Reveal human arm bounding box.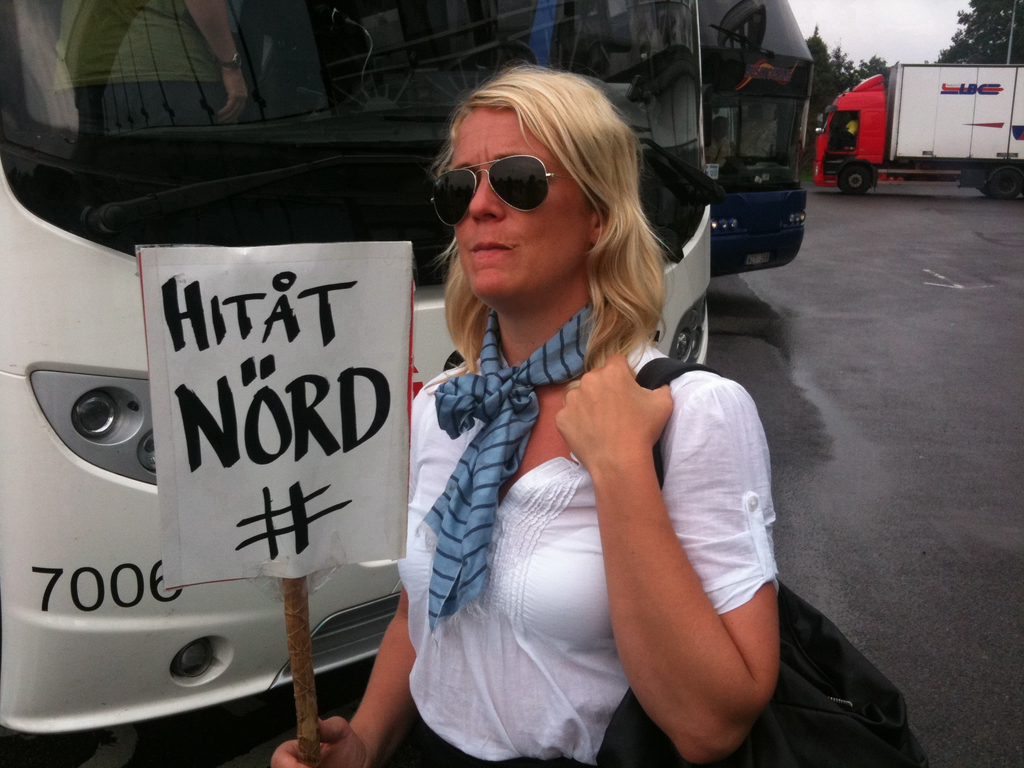
Revealed: bbox=[543, 380, 806, 730].
